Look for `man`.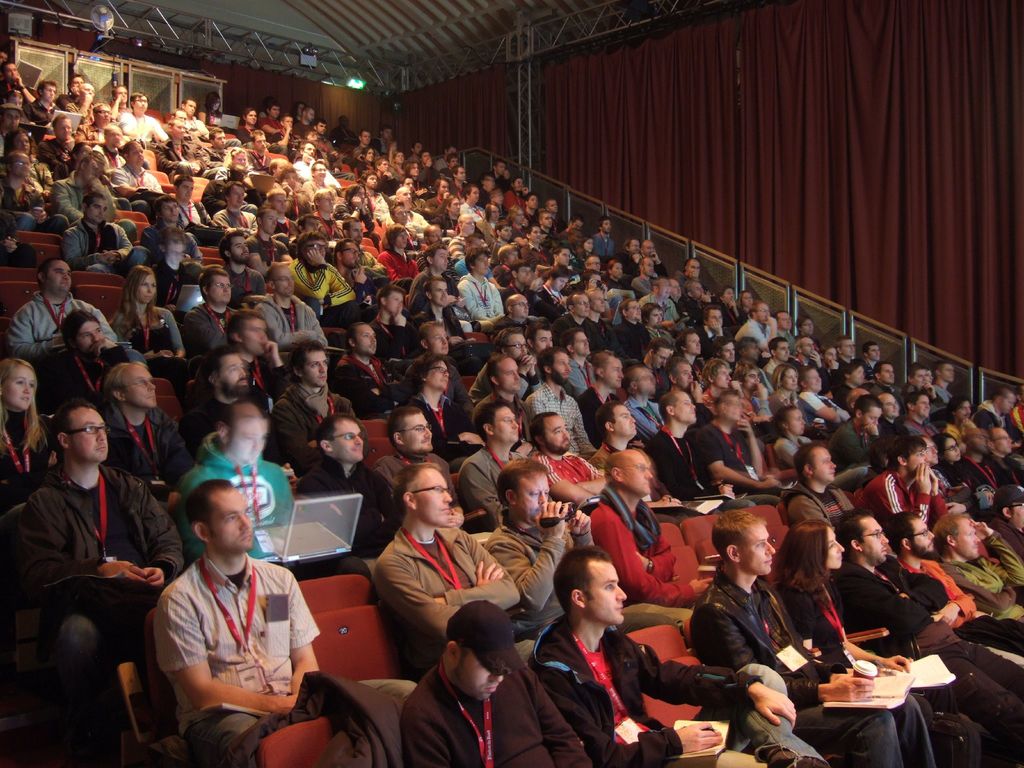
Found: bbox=(700, 312, 726, 358).
